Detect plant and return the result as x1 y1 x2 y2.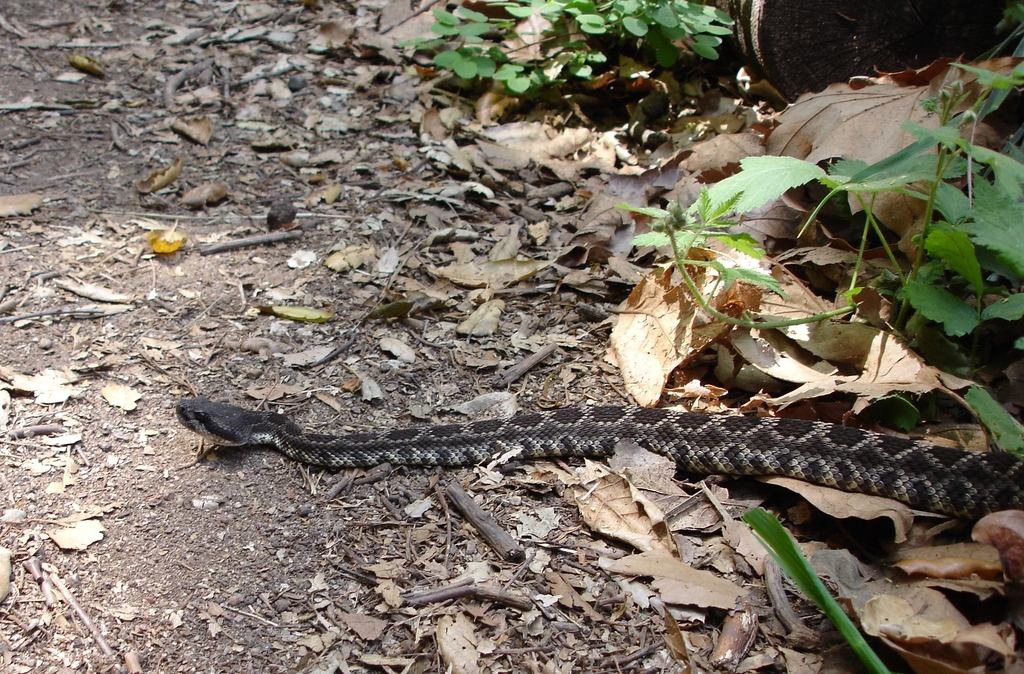
550 132 1014 426.
